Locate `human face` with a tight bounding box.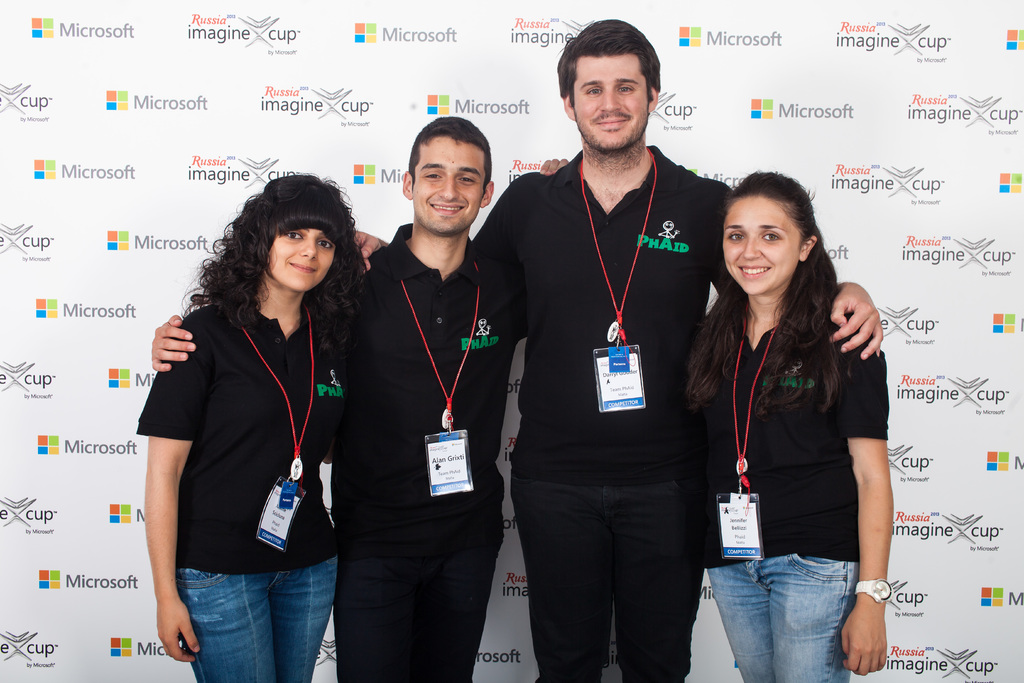
bbox=(269, 229, 339, 293).
